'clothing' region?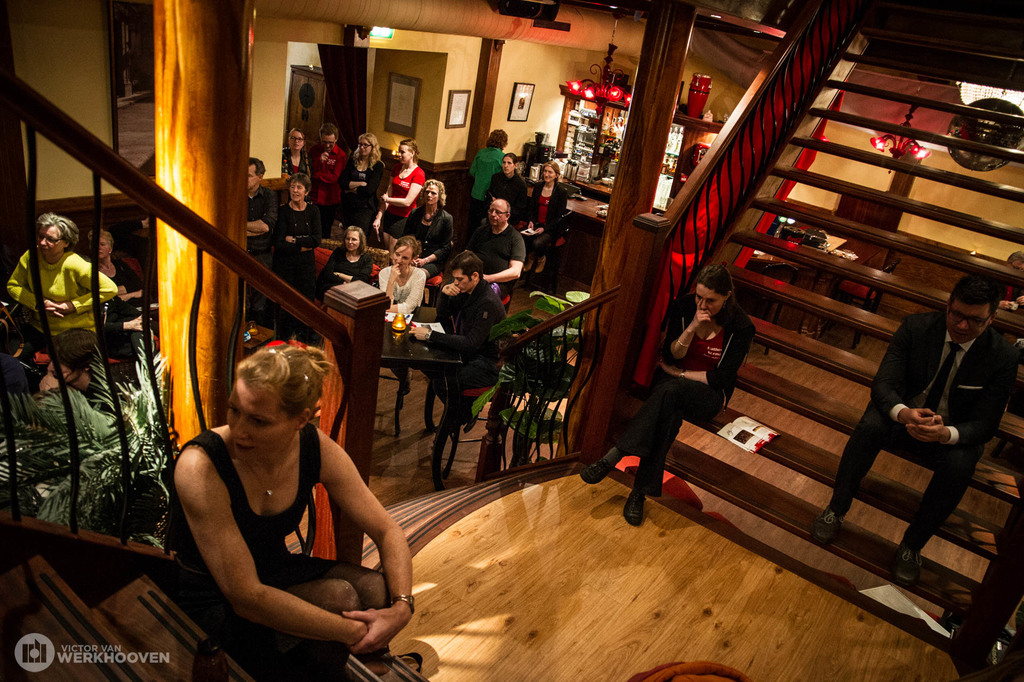
left=277, top=142, right=308, bottom=175
